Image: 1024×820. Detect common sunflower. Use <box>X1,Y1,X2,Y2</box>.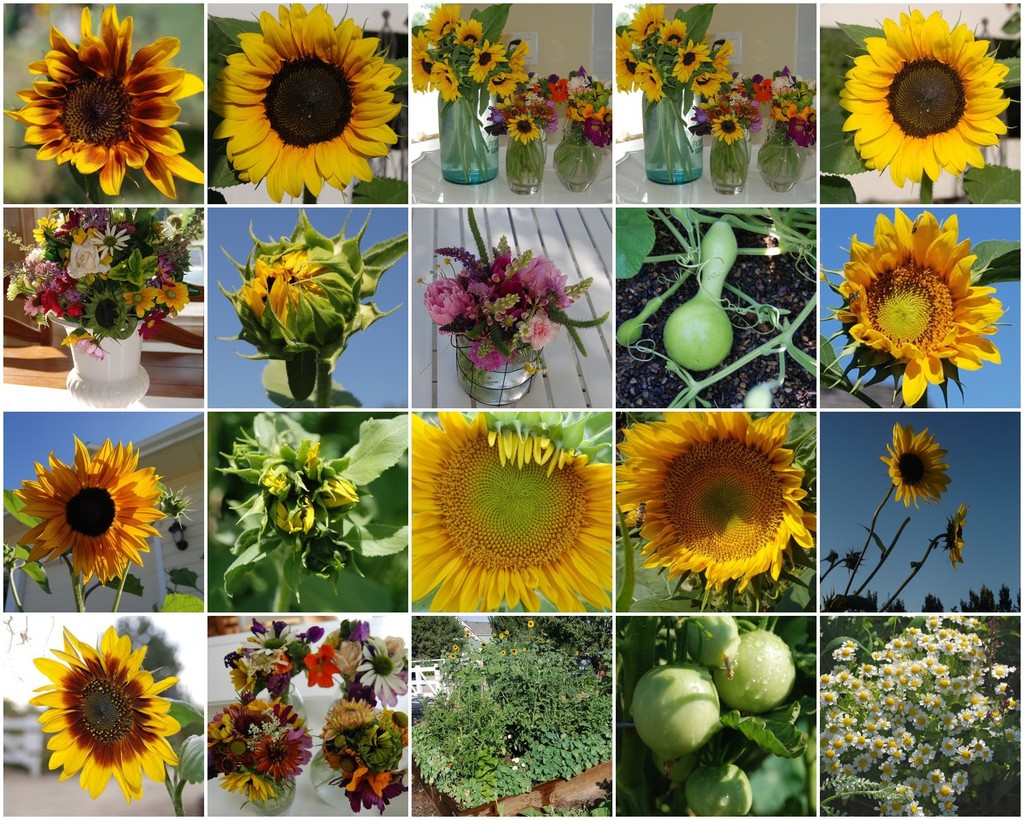
<box>211,0,401,207</box>.
